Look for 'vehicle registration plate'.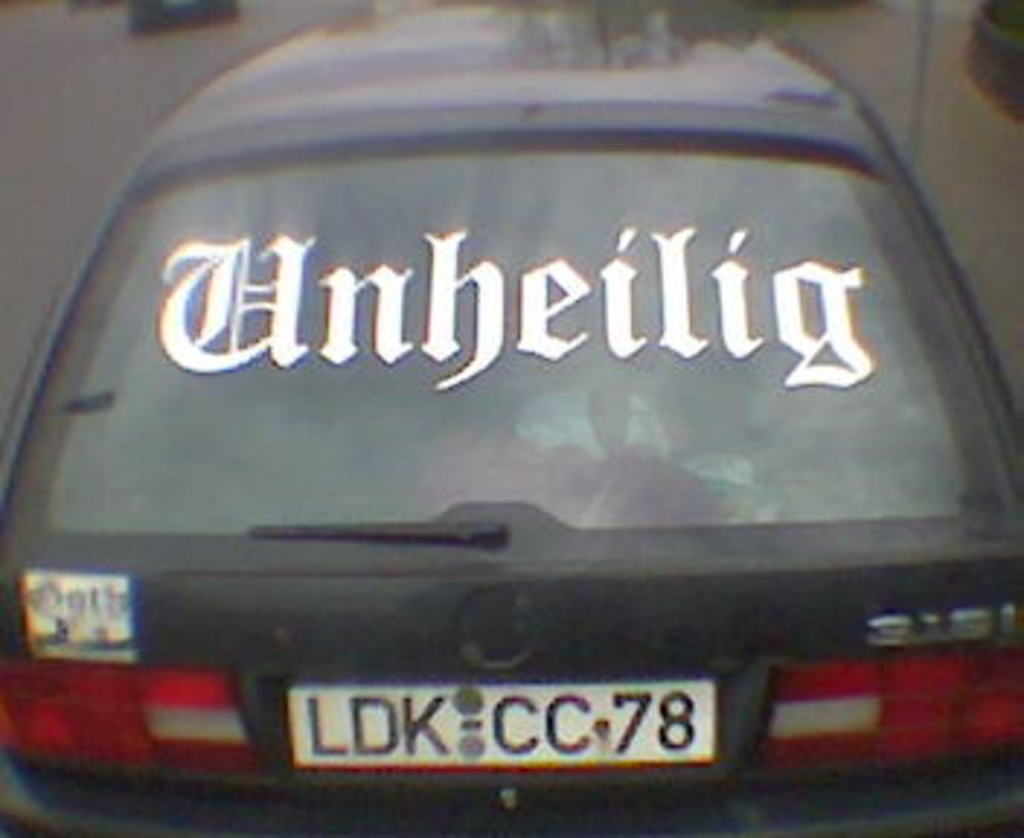
Found: 294, 681, 713, 765.
